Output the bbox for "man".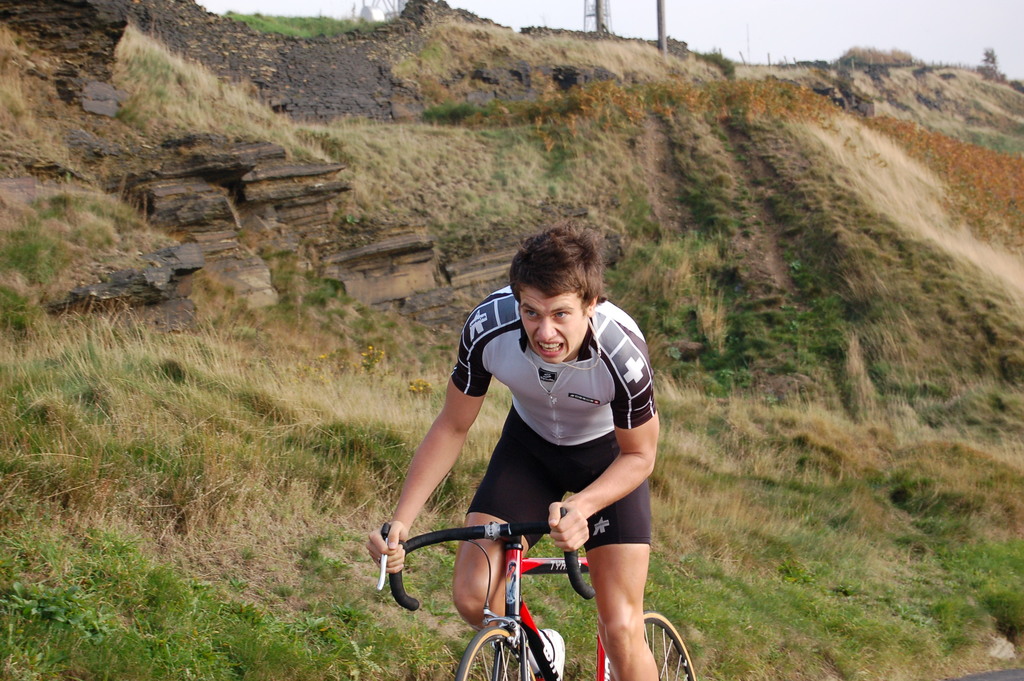
Rect(370, 221, 665, 680).
